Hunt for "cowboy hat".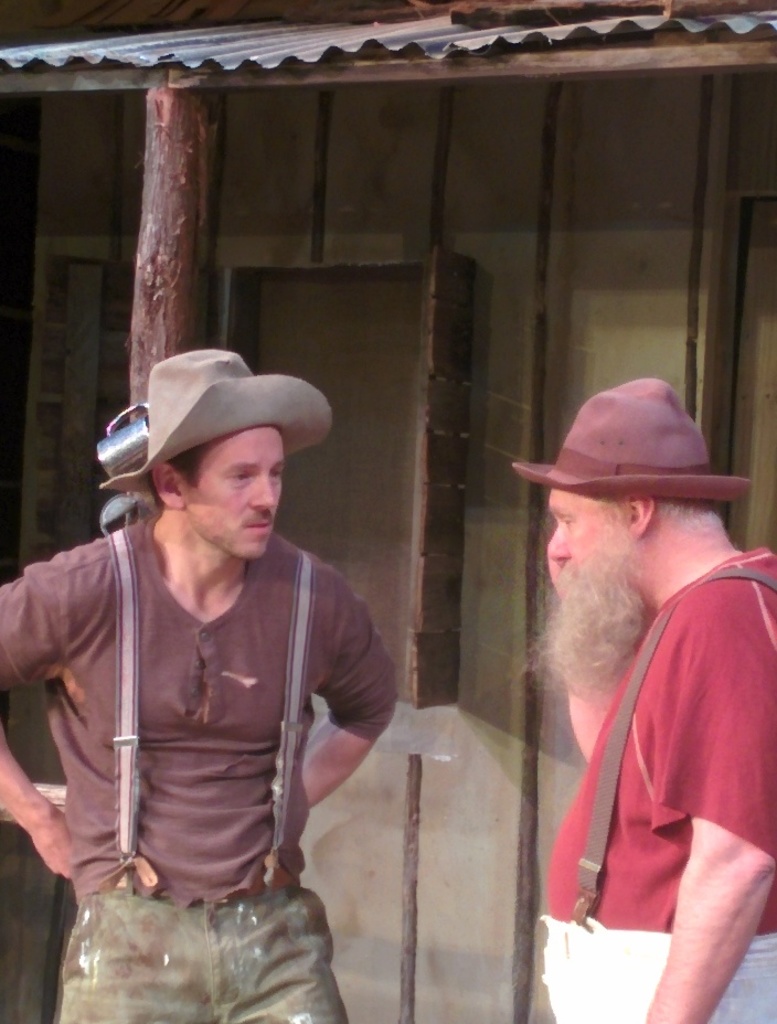
Hunted down at 517,374,722,552.
